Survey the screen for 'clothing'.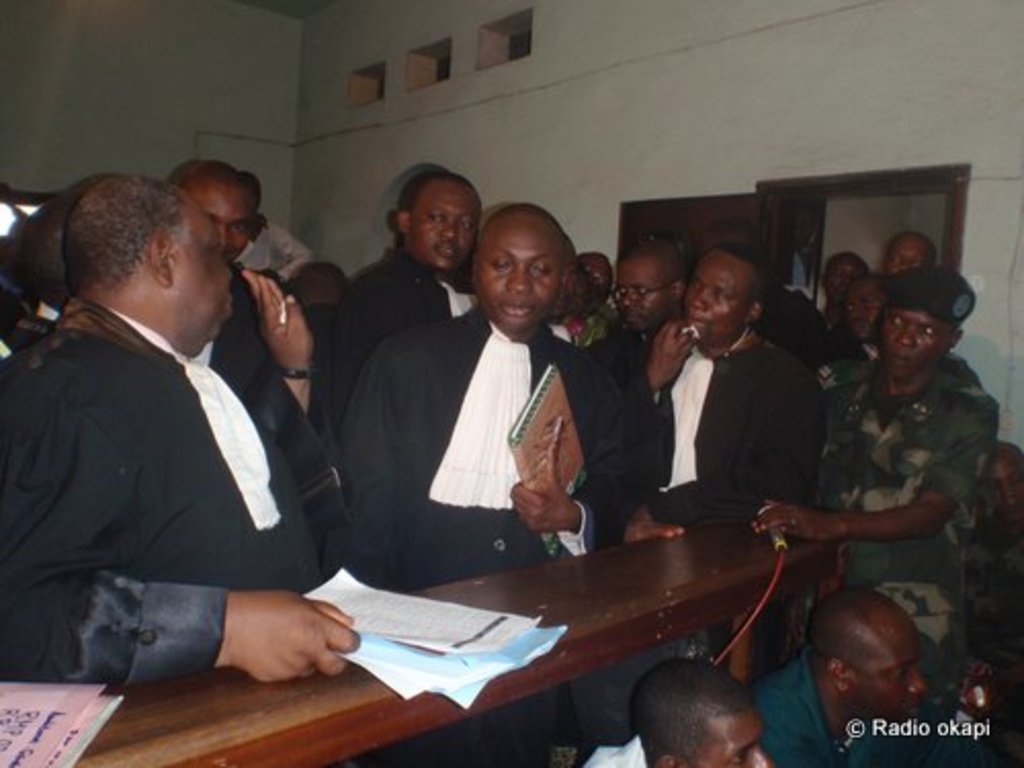
Survey found: bbox=(188, 256, 295, 416).
